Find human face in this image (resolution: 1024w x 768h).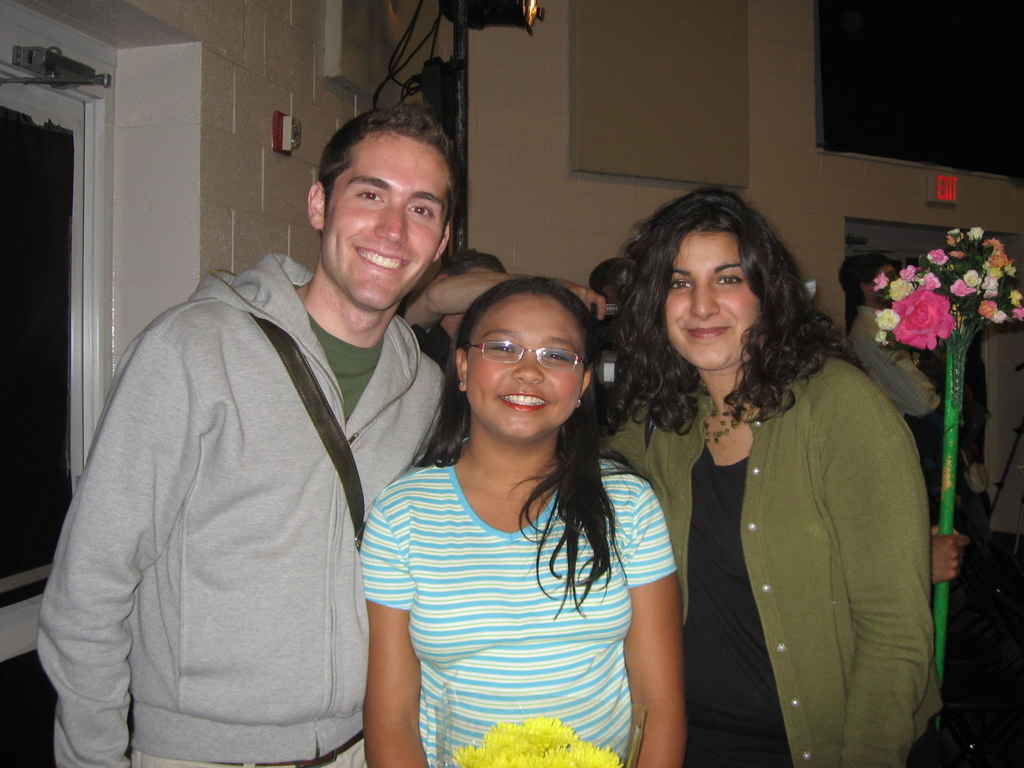
select_region(321, 129, 450, 311).
